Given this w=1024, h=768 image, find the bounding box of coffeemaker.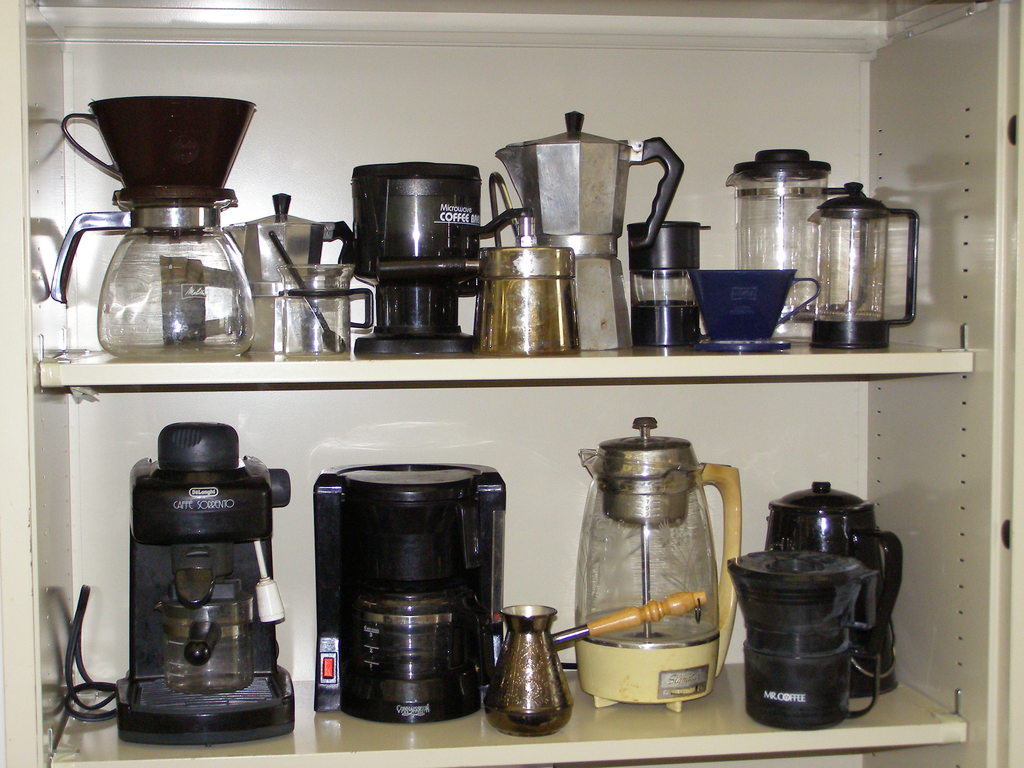
(x1=484, y1=205, x2=582, y2=357).
